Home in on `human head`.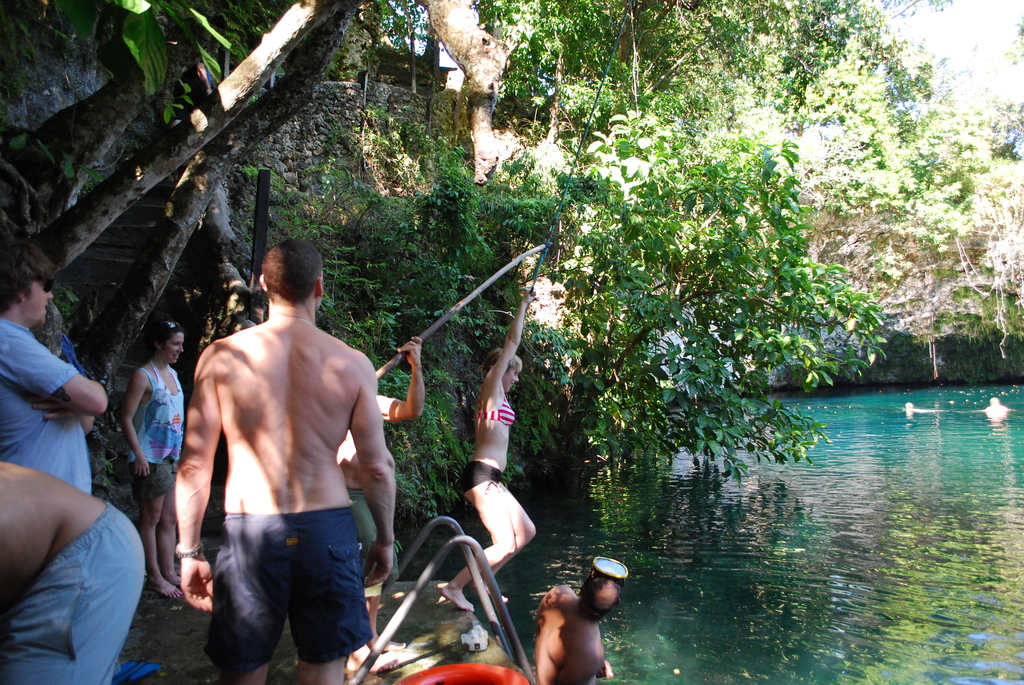
Homed in at <bbox>577, 571, 626, 622</bbox>.
